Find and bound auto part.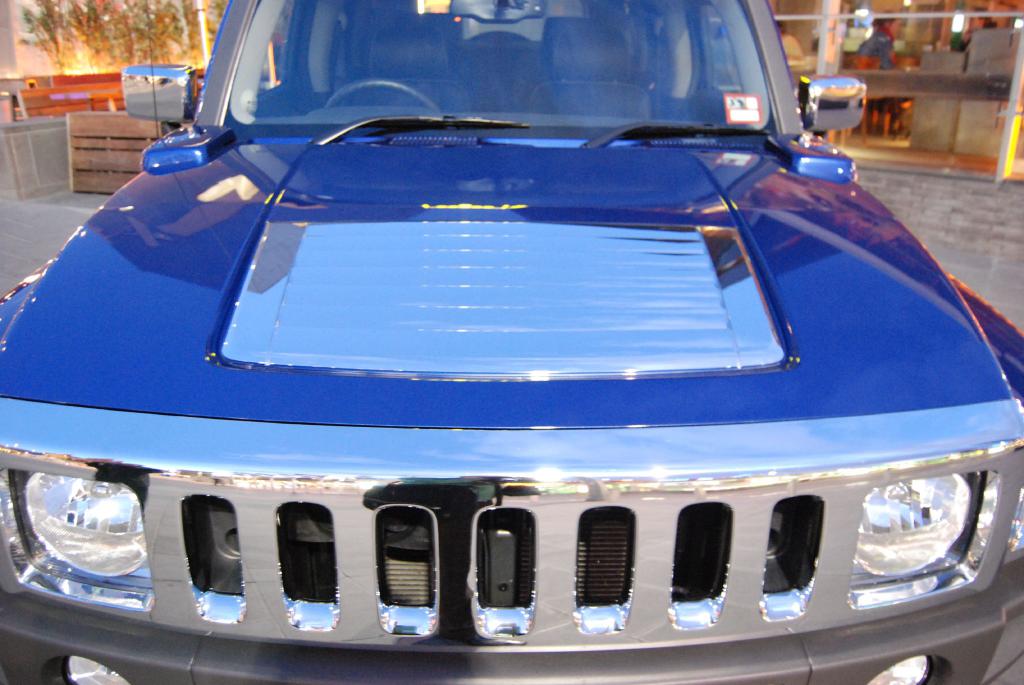
Bound: {"x1": 6, "y1": 467, "x2": 187, "y2": 601}.
